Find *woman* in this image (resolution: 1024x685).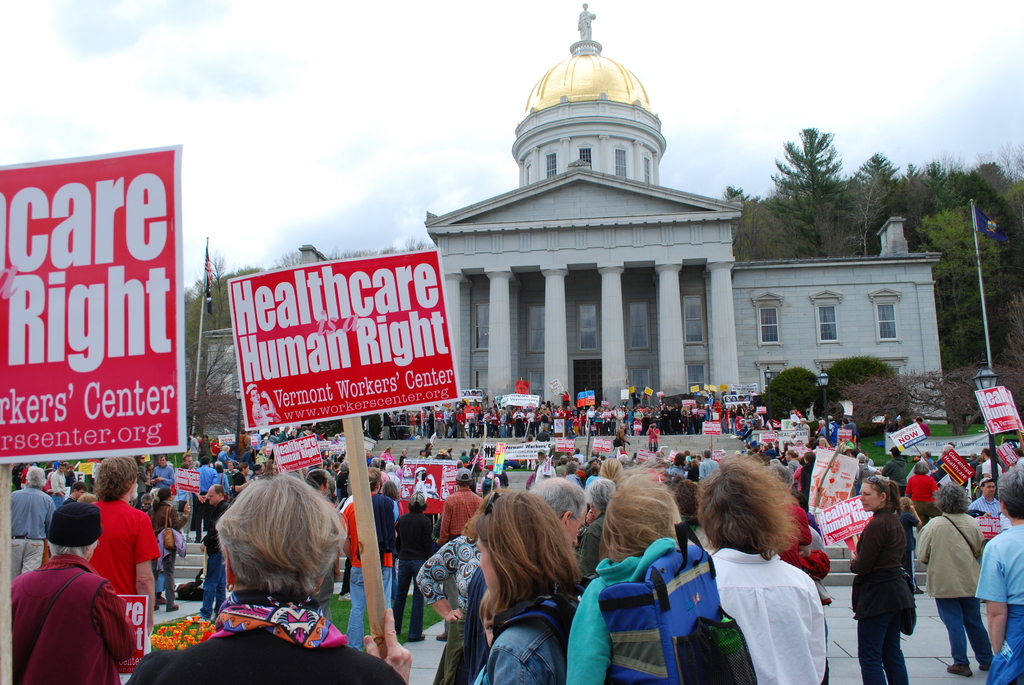
<bbox>481, 493, 589, 684</bbox>.
